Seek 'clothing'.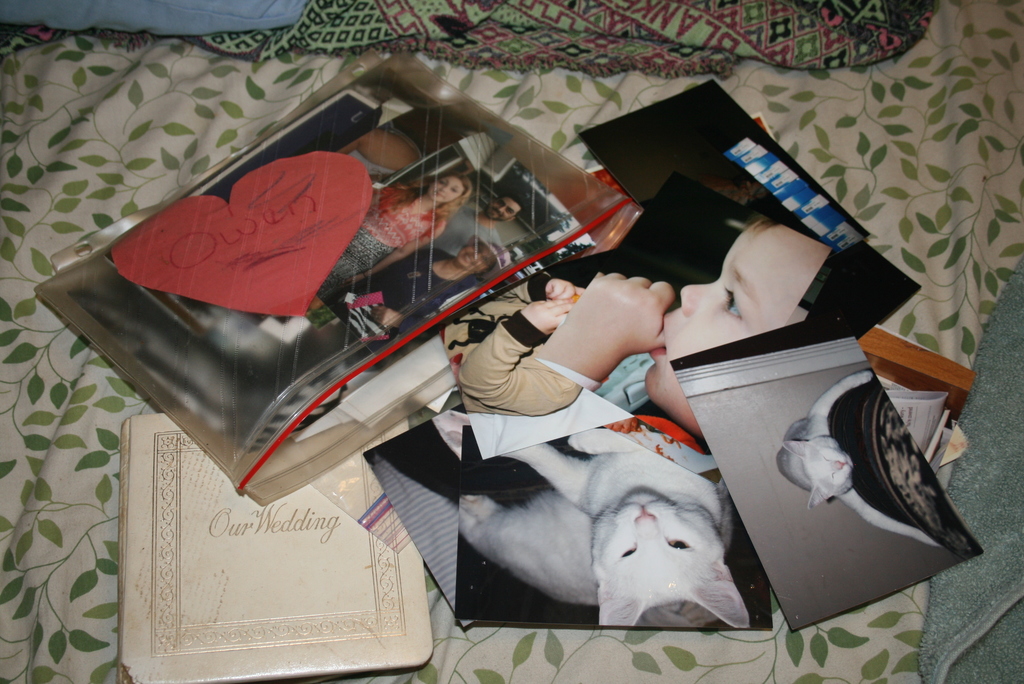
box(330, 248, 476, 348).
